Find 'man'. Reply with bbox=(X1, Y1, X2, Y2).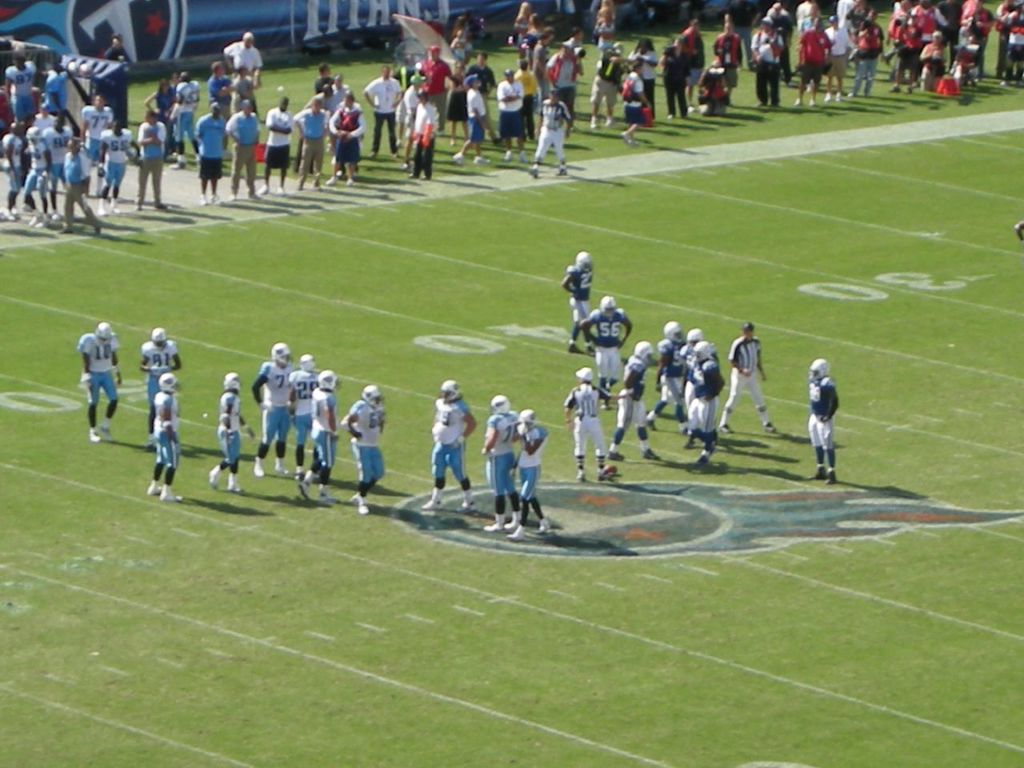
bbox=(836, 0, 860, 22).
